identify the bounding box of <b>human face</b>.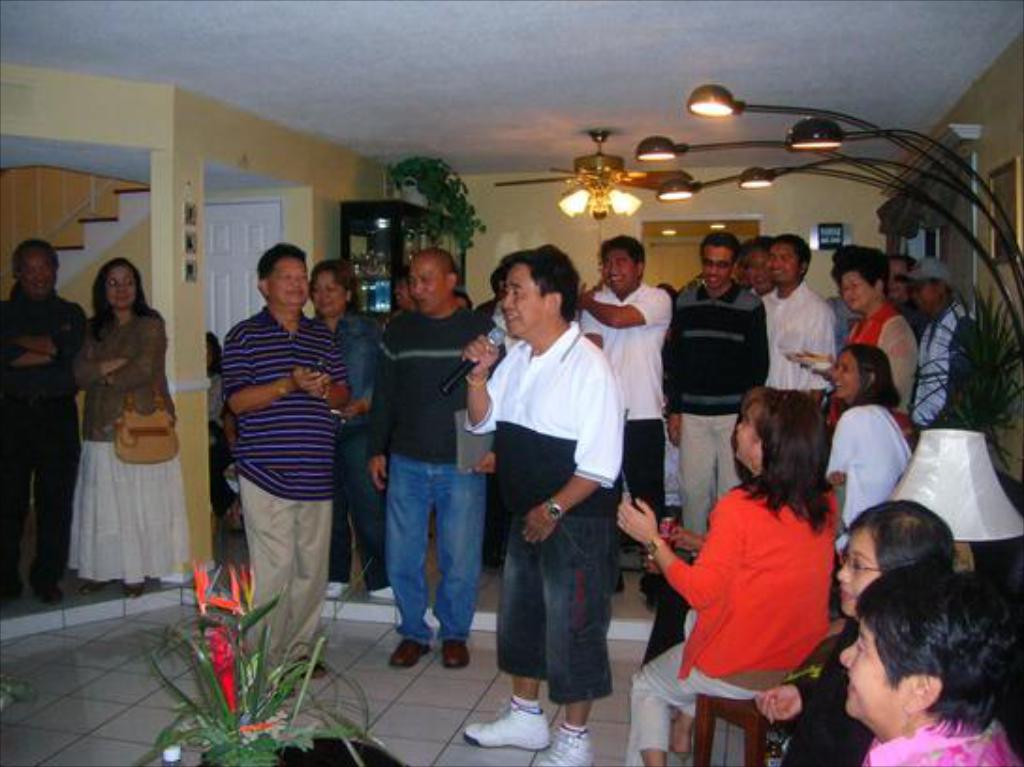
Rect(699, 246, 731, 286).
